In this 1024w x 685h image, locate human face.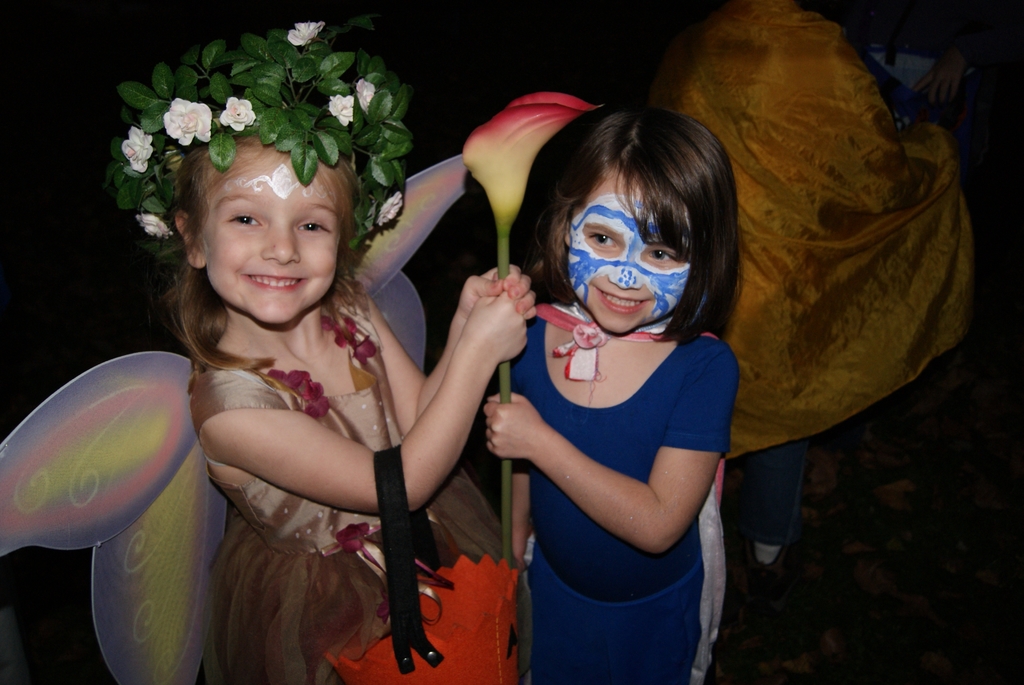
Bounding box: 571:173:687:336.
